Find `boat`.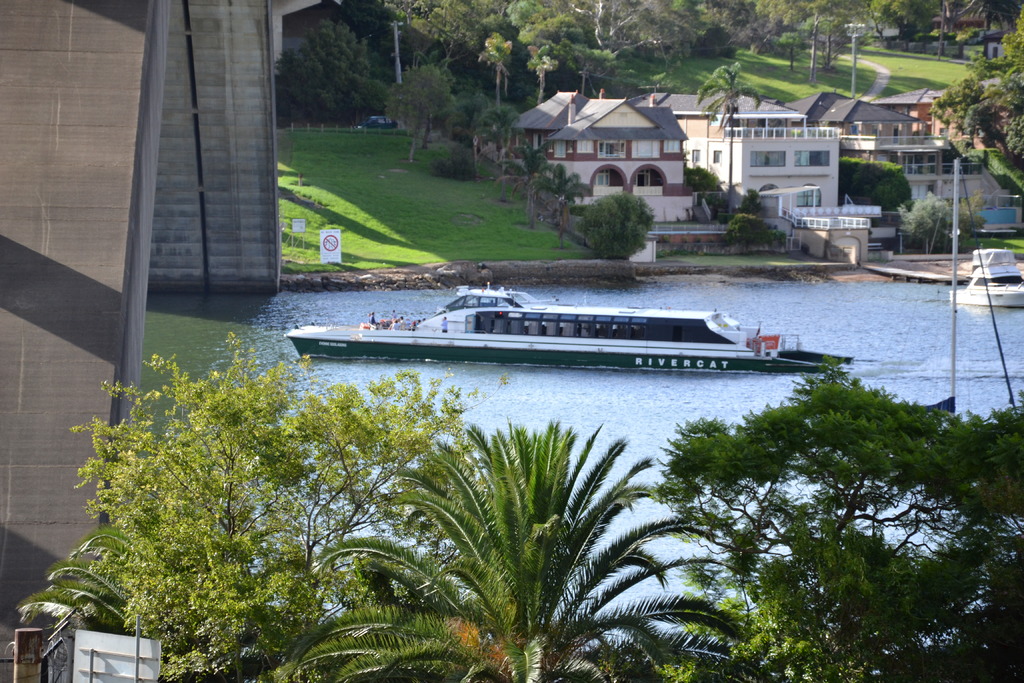
[x1=288, y1=261, x2=861, y2=374].
